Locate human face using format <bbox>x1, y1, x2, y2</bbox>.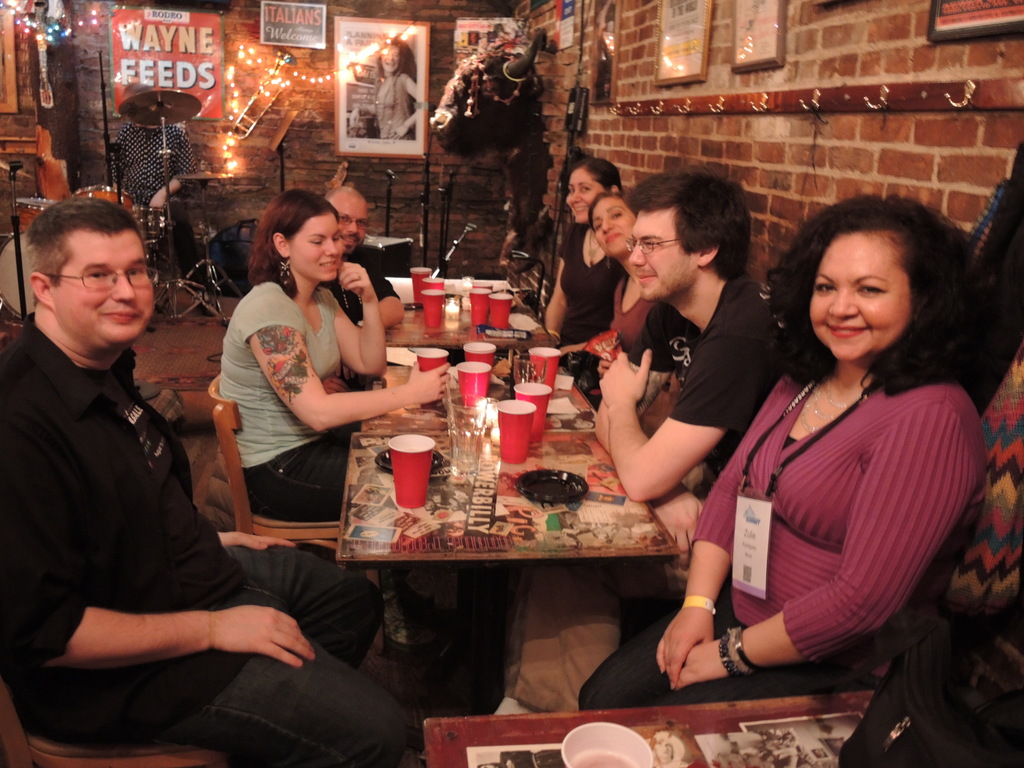
<bbox>629, 211, 705, 300</bbox>.
